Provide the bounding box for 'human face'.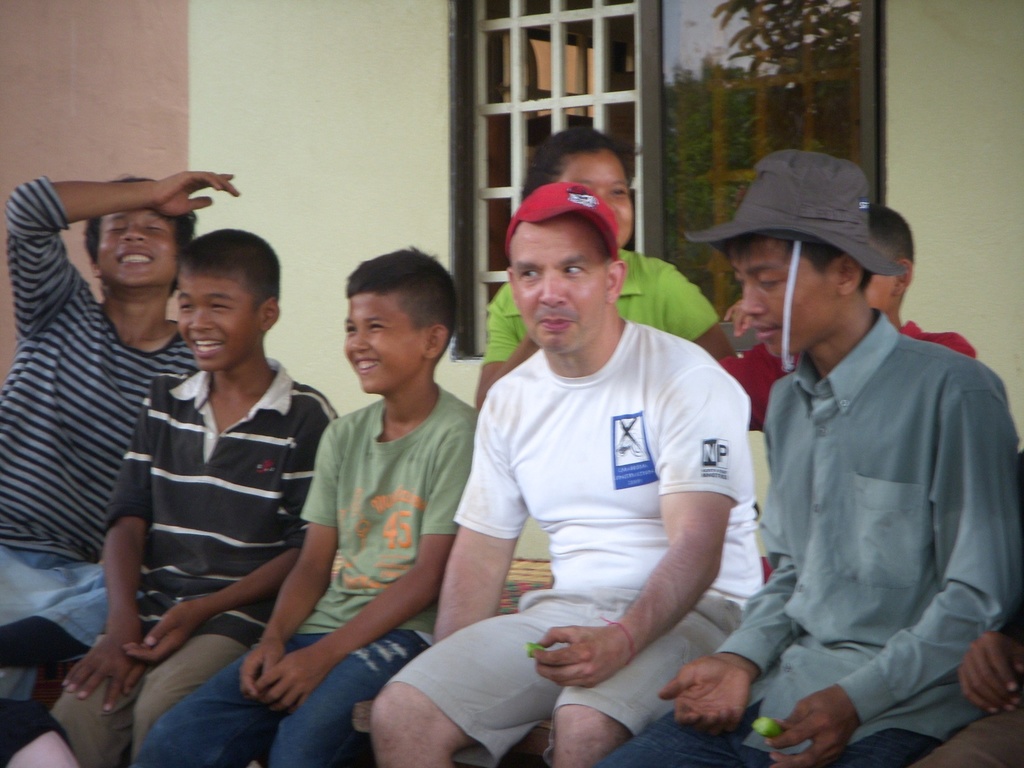
pyautogui.locateOnScreen(348, 292, 427, 396).
